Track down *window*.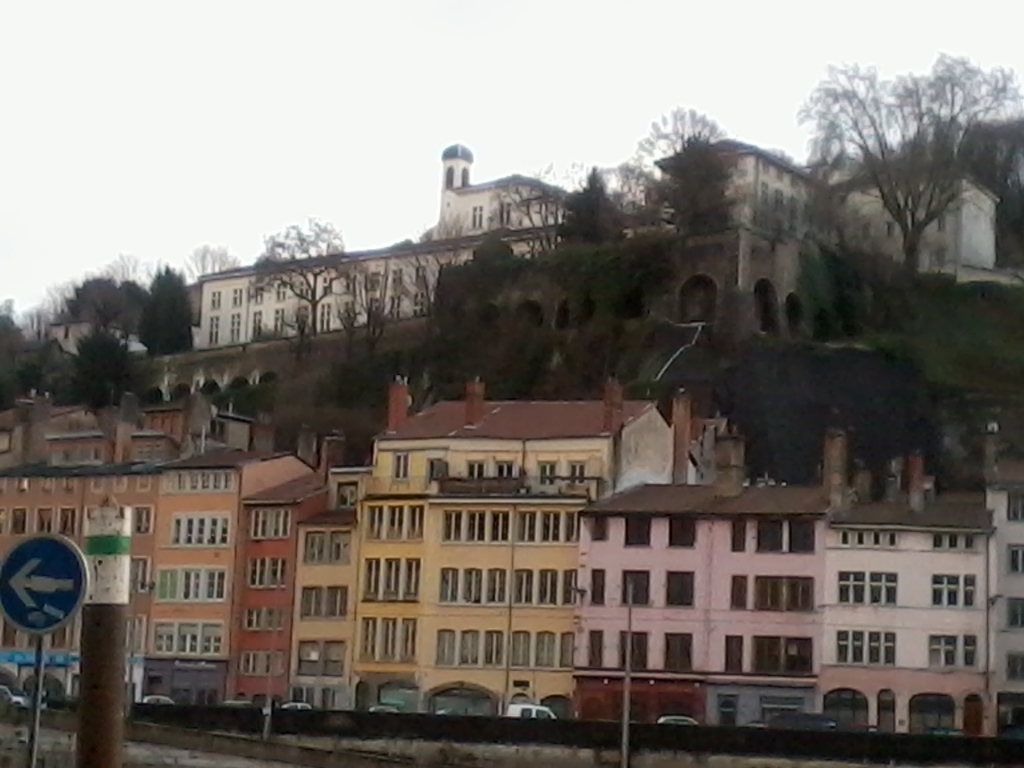
Tracked to select_region(360, 614, 422, 664).
